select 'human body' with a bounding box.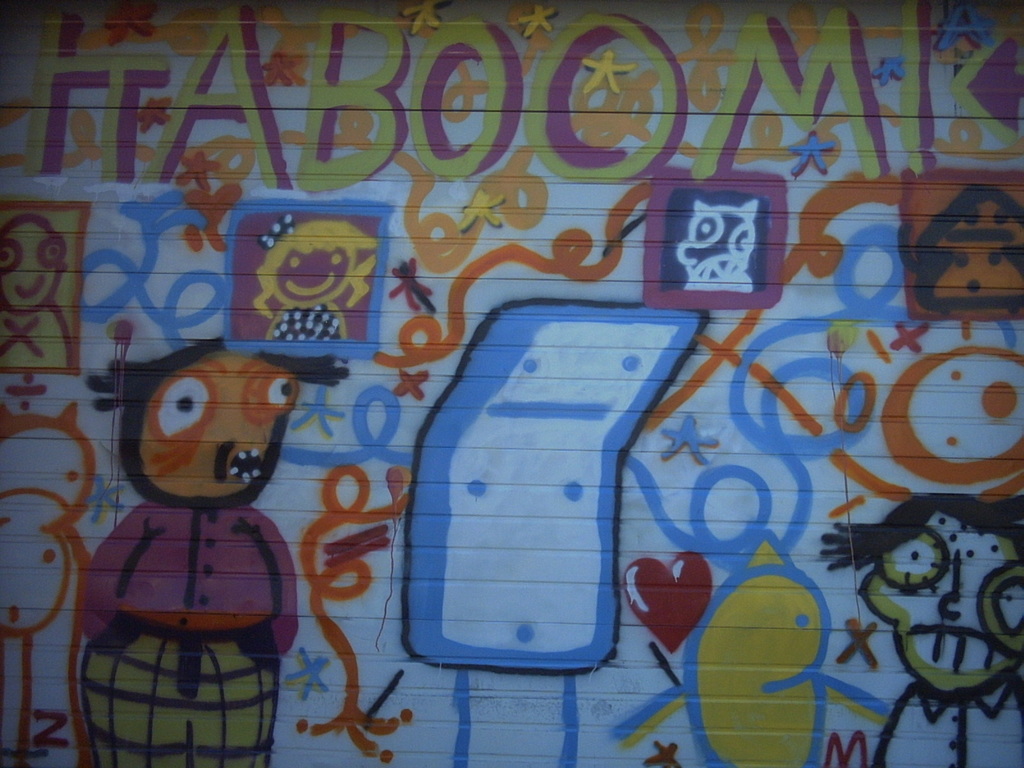
[left=826, top=495, right=1023, bottom=767].
